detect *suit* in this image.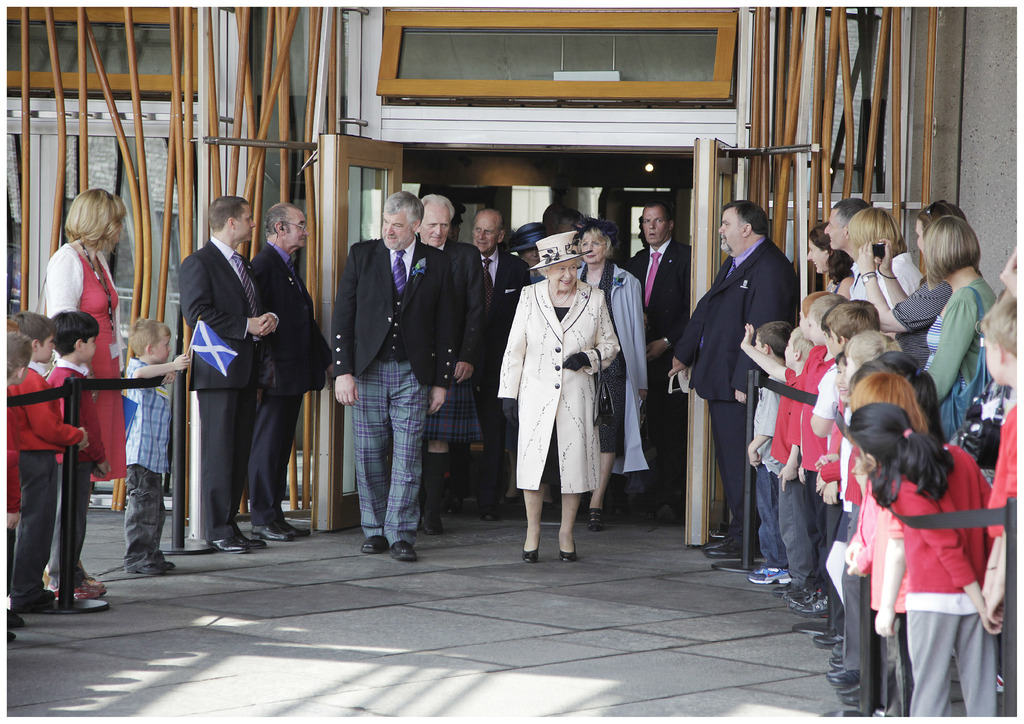
Detection: [x1=420, y1=239, x2=490, y2=389].
